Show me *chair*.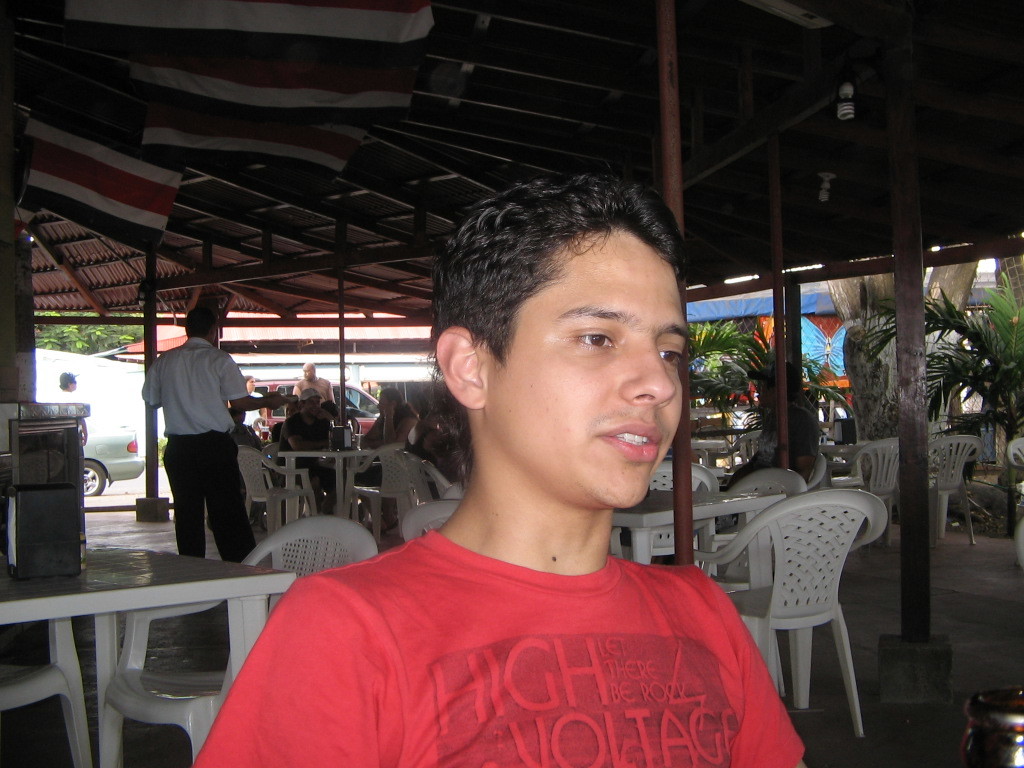
*chair* is here: select_region(849, 436, 902, 546).
